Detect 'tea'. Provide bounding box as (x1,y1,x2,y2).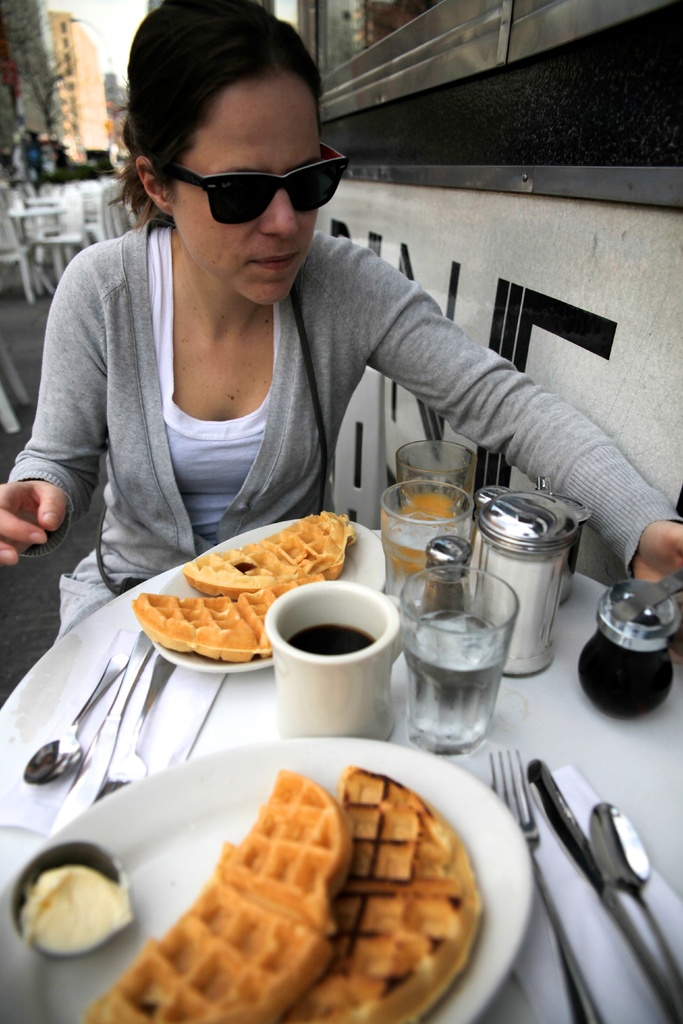
(288,616,377,665).
